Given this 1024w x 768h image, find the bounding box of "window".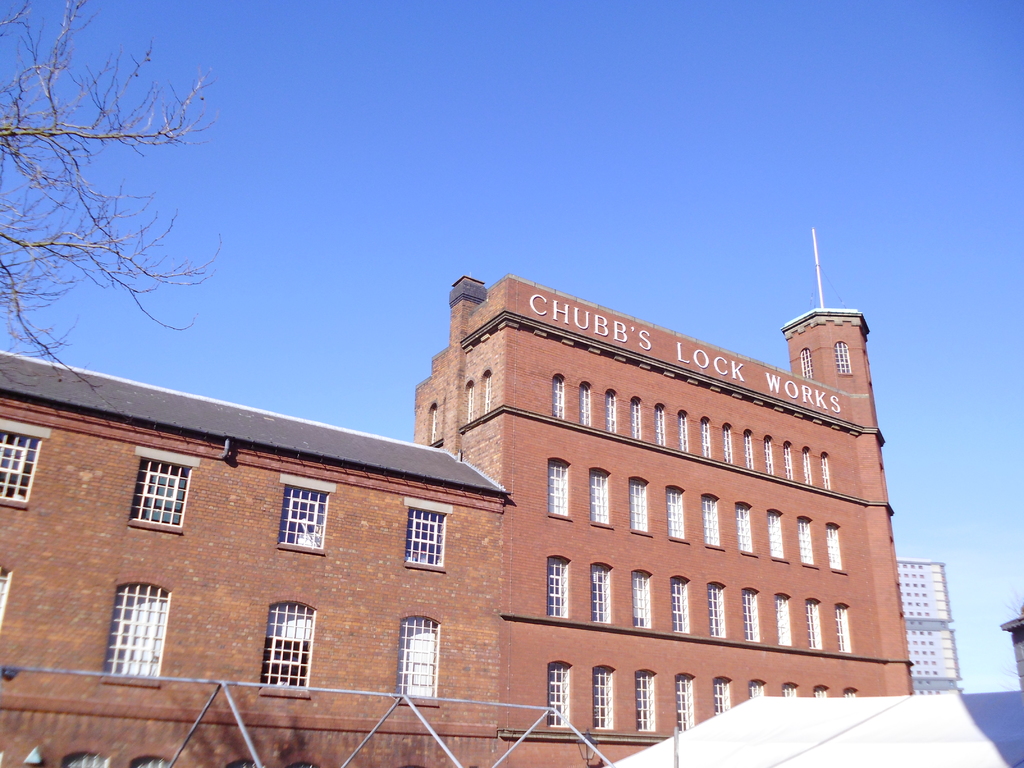
{"left": 714, "top": 675, "right": 732, "bottom": 715}.
